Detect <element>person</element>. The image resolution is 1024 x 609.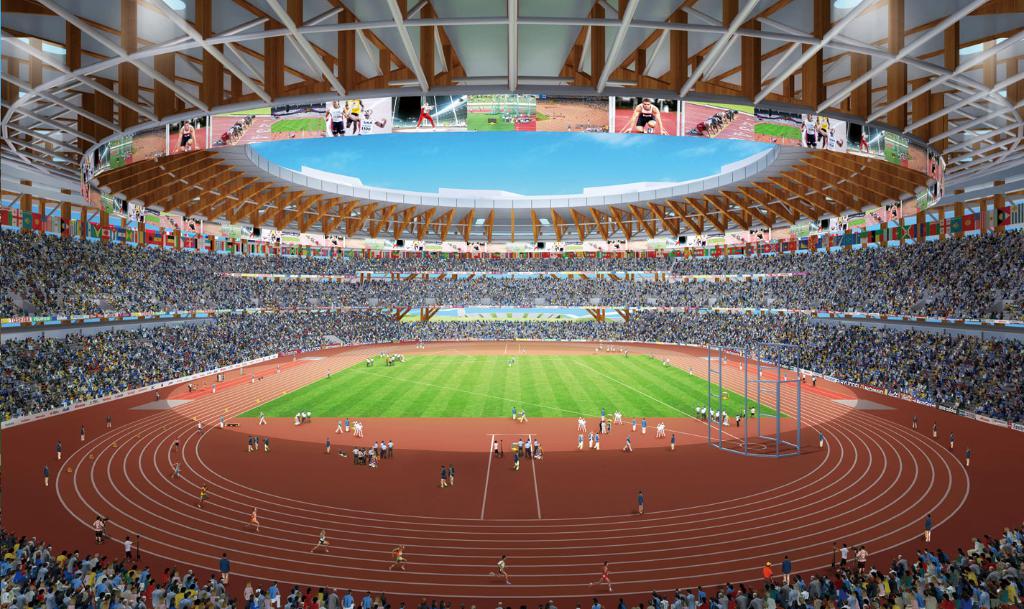
<bbox>668, 430, 674, 449</bbox>.
